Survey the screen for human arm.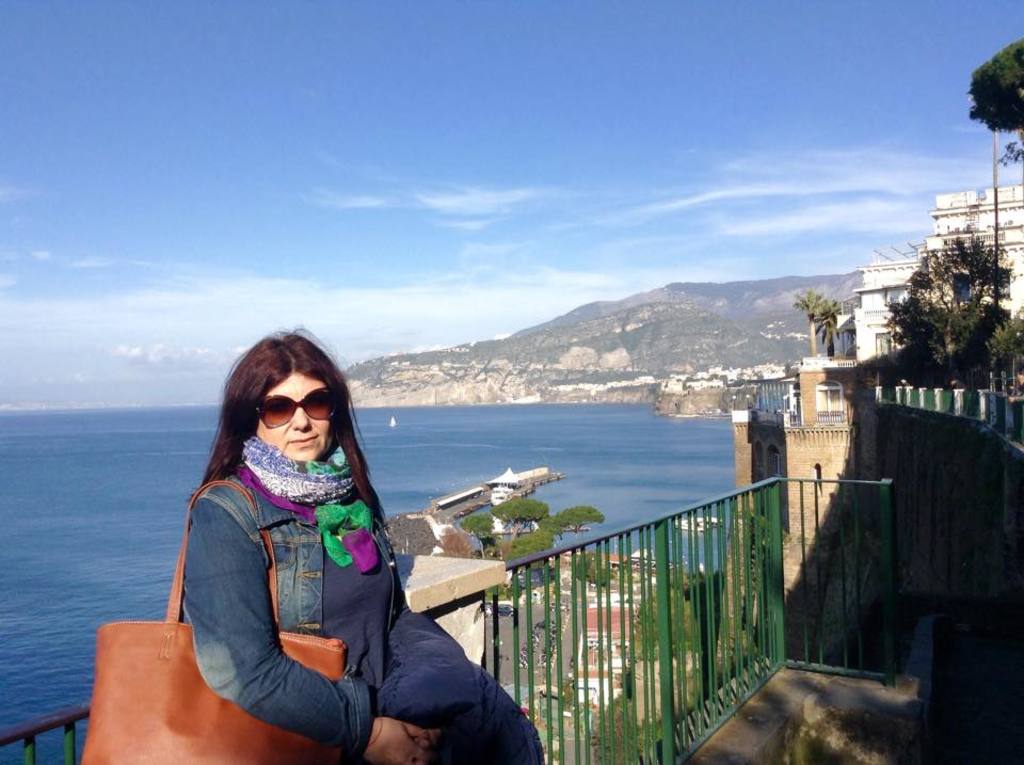
Survey found: locate(195, 501, 363, 724).
